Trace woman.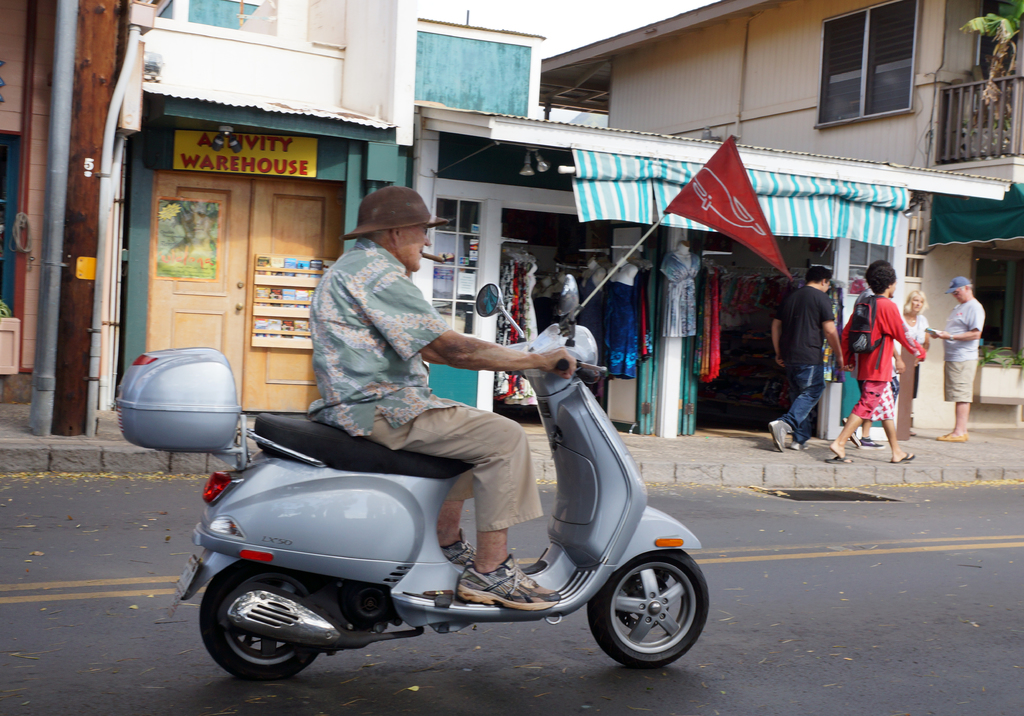
Traced to region(897, 293, 925, 349).
